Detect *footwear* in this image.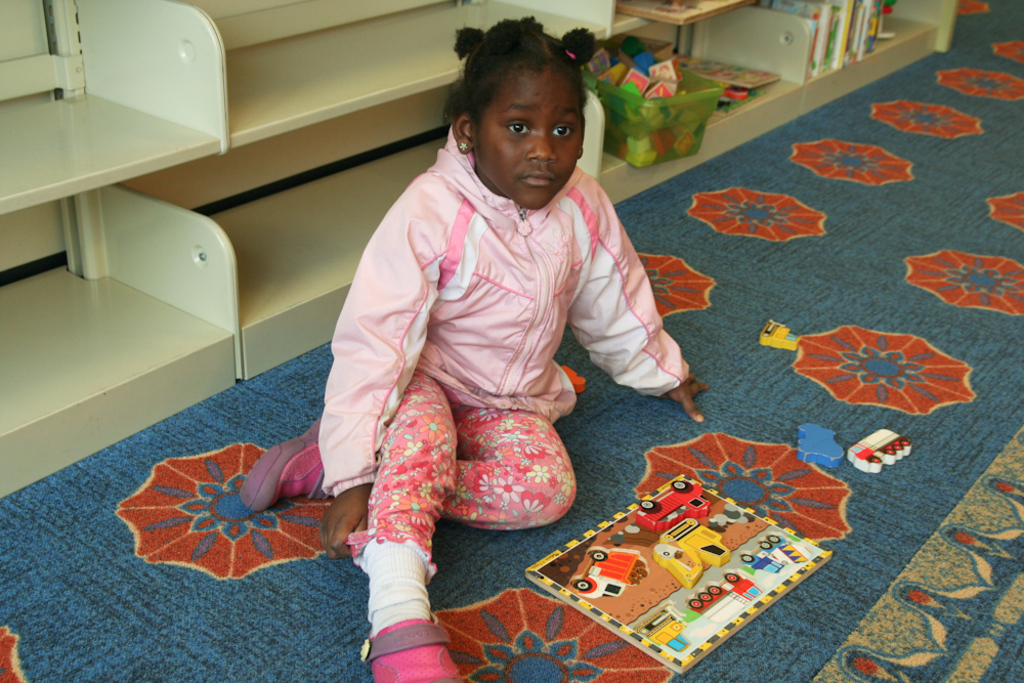
Detection: bbox=(355, 617, 466, 682).
